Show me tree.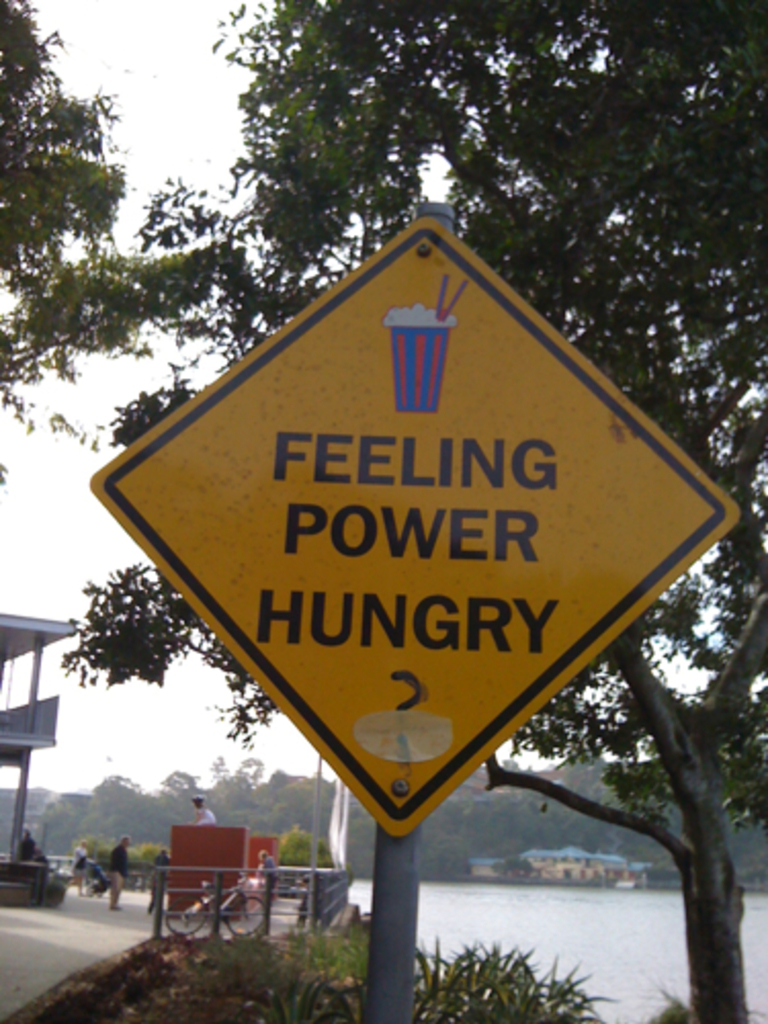
tree is here: [397, 797, 469, 897].
